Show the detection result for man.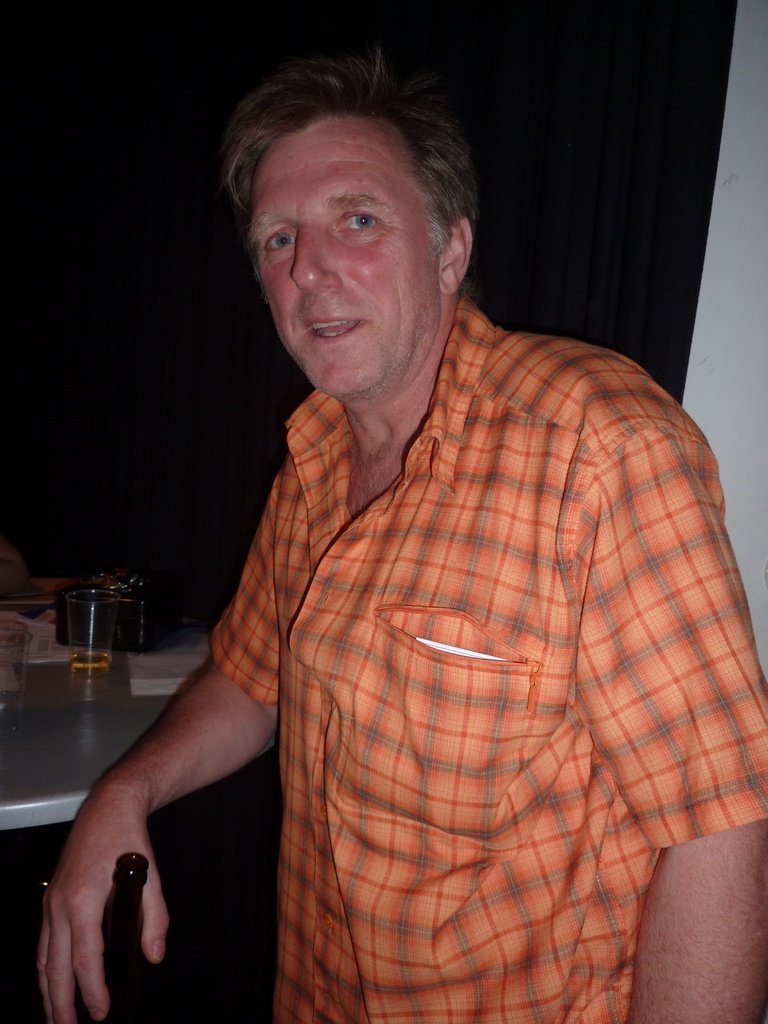
(x1=90, y1=44, x2=742, y2=1007).
